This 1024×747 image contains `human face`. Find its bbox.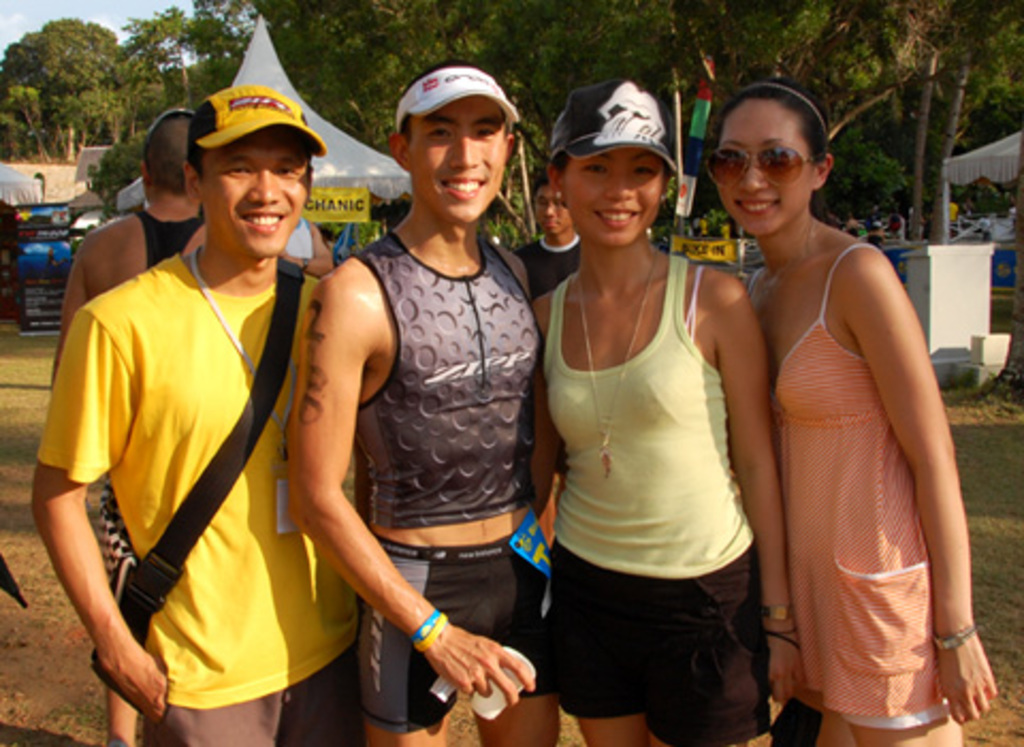
533 177 576 233.
